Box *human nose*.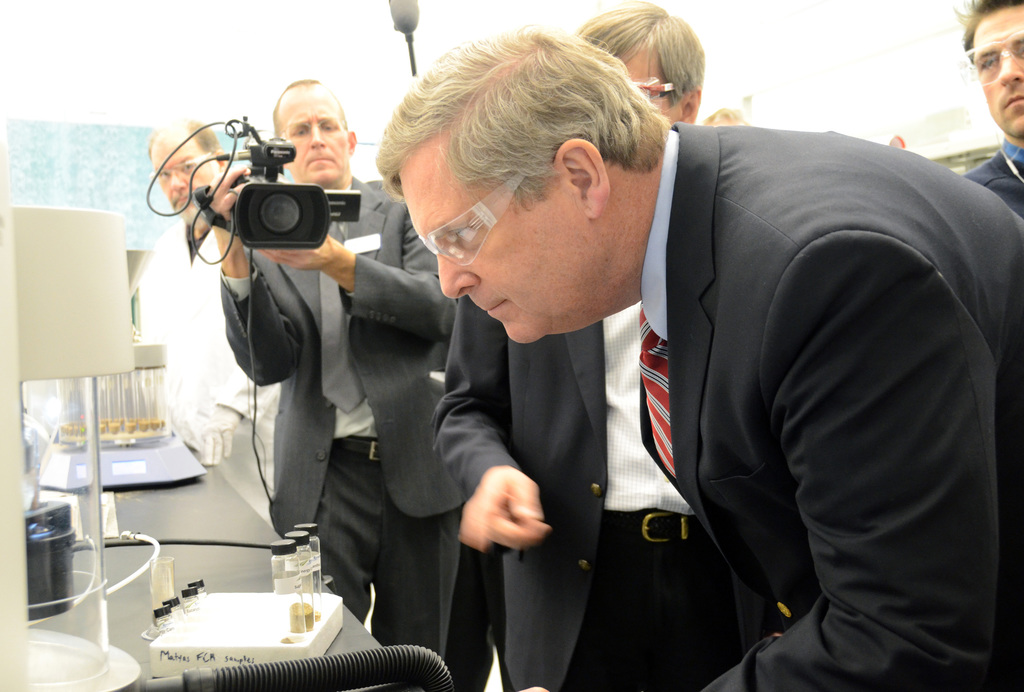
rect(1000, 49, 1023, 88).
